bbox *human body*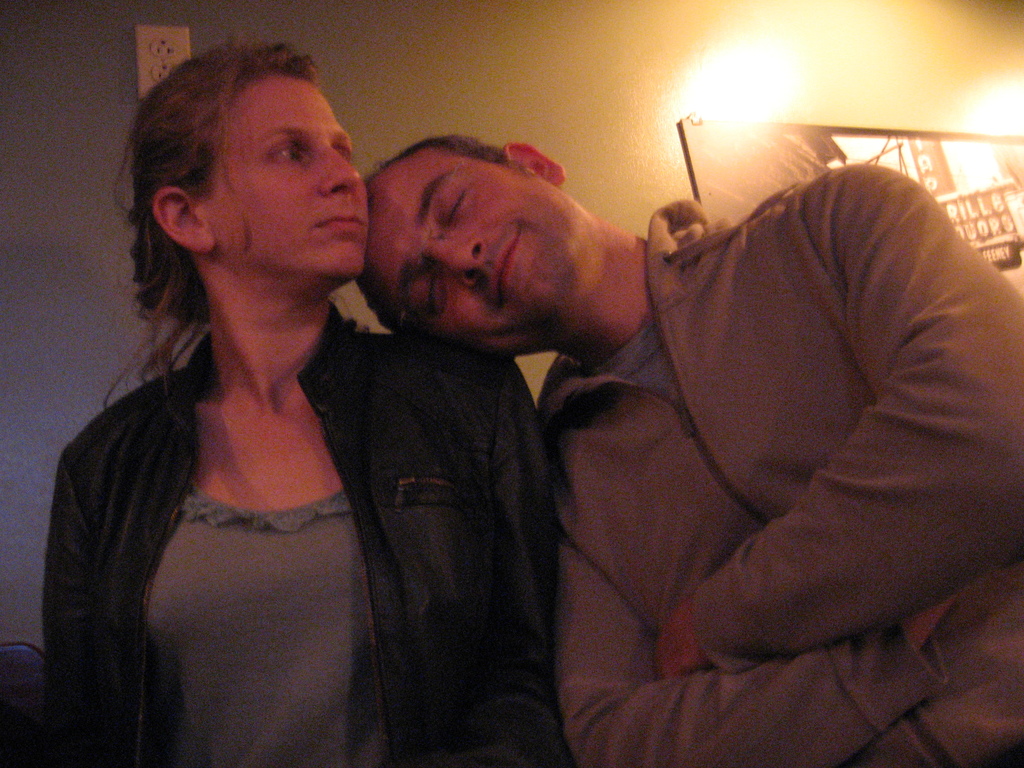
<bbox>50, 296, 570, 767</bbox>
